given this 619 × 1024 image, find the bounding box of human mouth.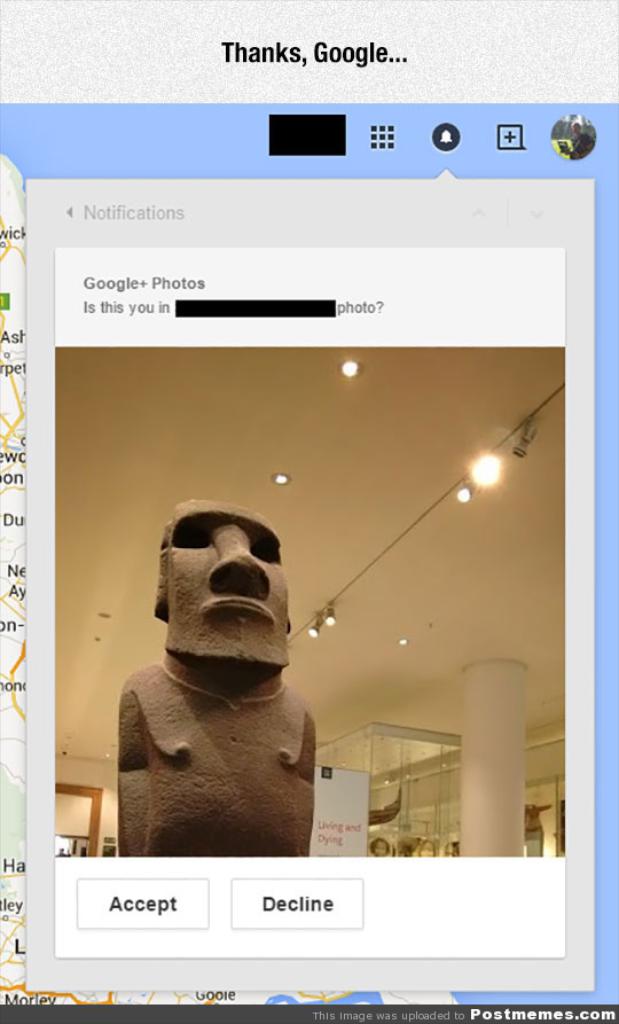
<bbox>202, 594, 276, 618</bbox>.
